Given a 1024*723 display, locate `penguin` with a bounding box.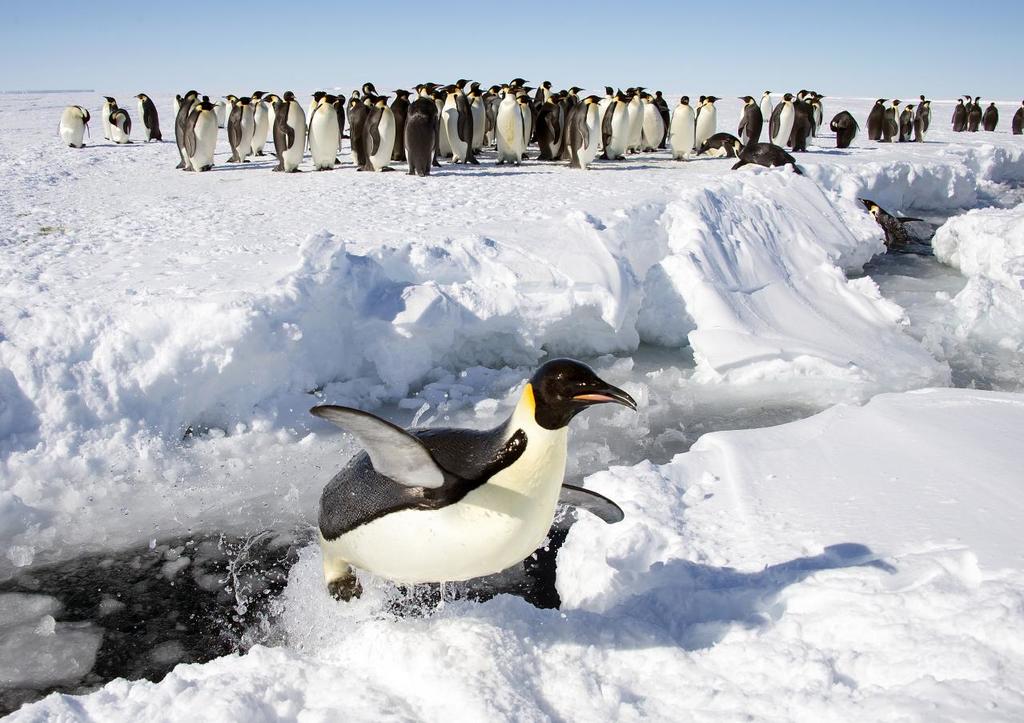
Located: 400,104,432,171.
